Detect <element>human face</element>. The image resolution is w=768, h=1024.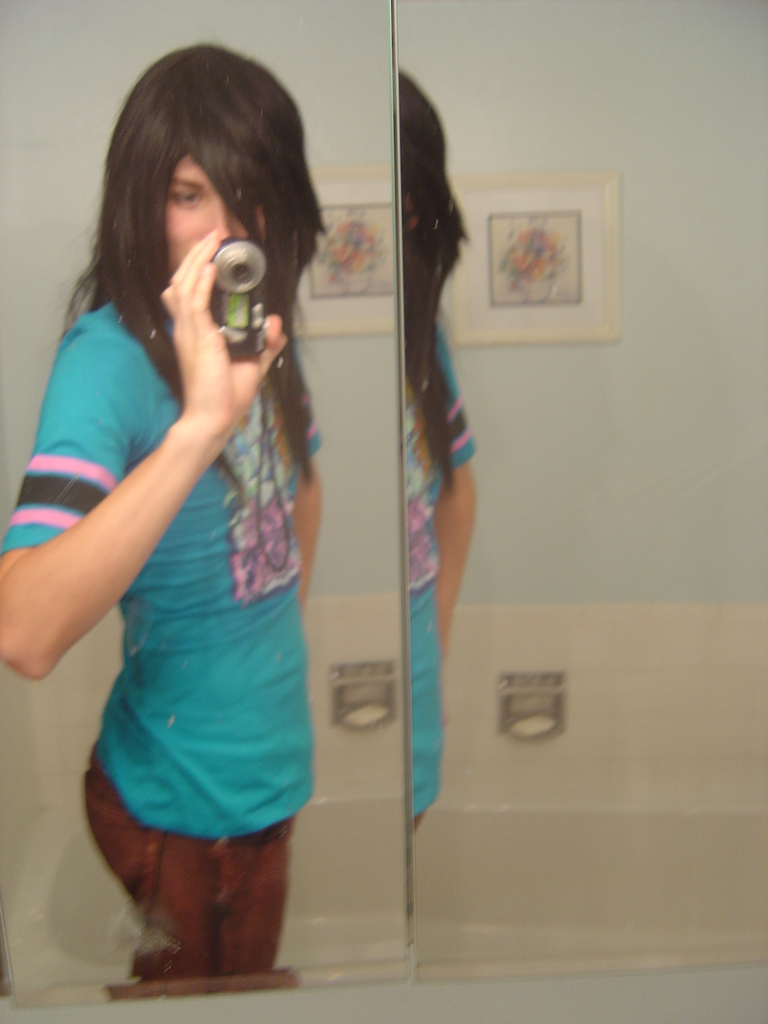
166:155:266:269.
